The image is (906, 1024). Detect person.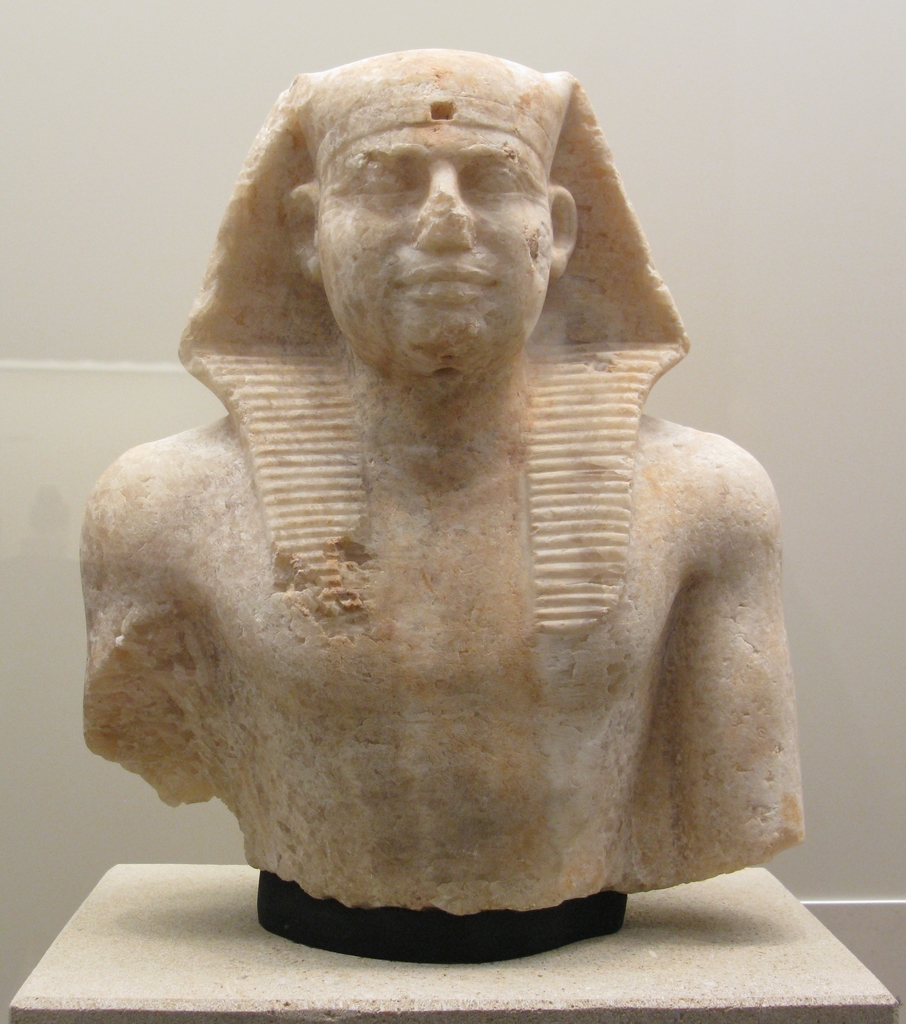
Detection: [84, 47, 810, 918].
